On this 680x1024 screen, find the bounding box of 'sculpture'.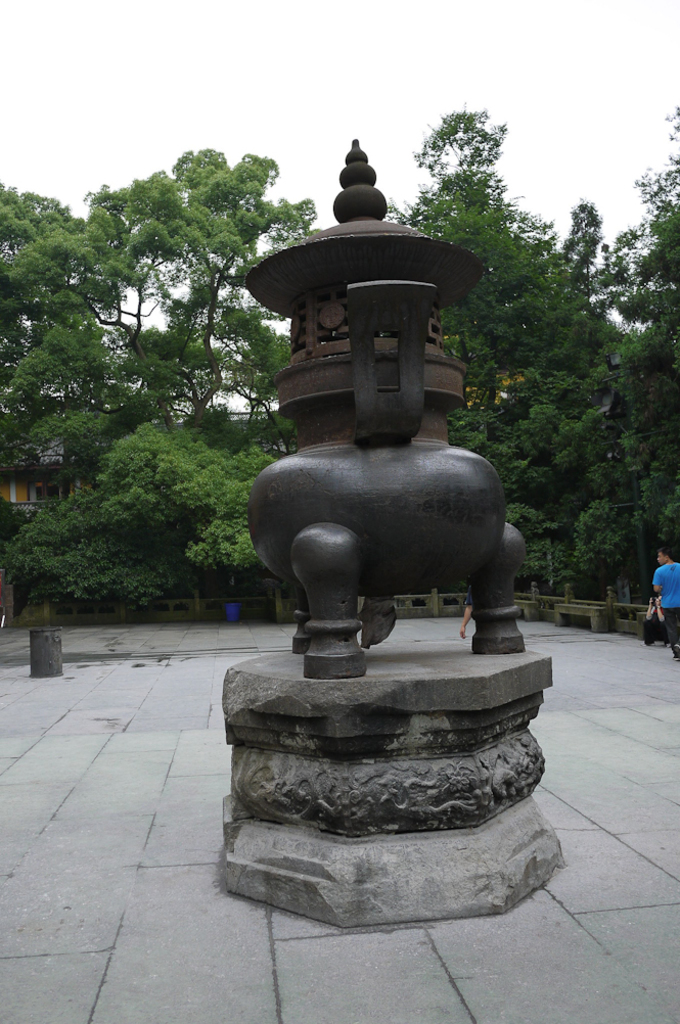
Bounding box: box(236, 140, 529, 681).
